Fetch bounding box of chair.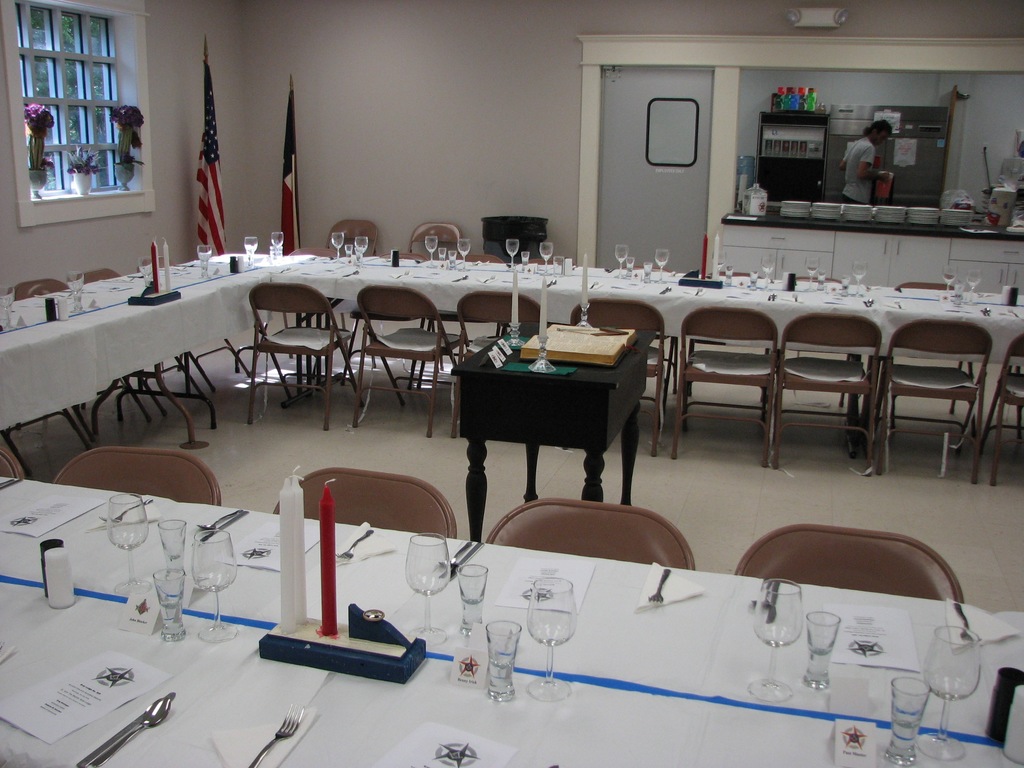
Bbox: (left=970, top=327, right=1023, bottom=487).
